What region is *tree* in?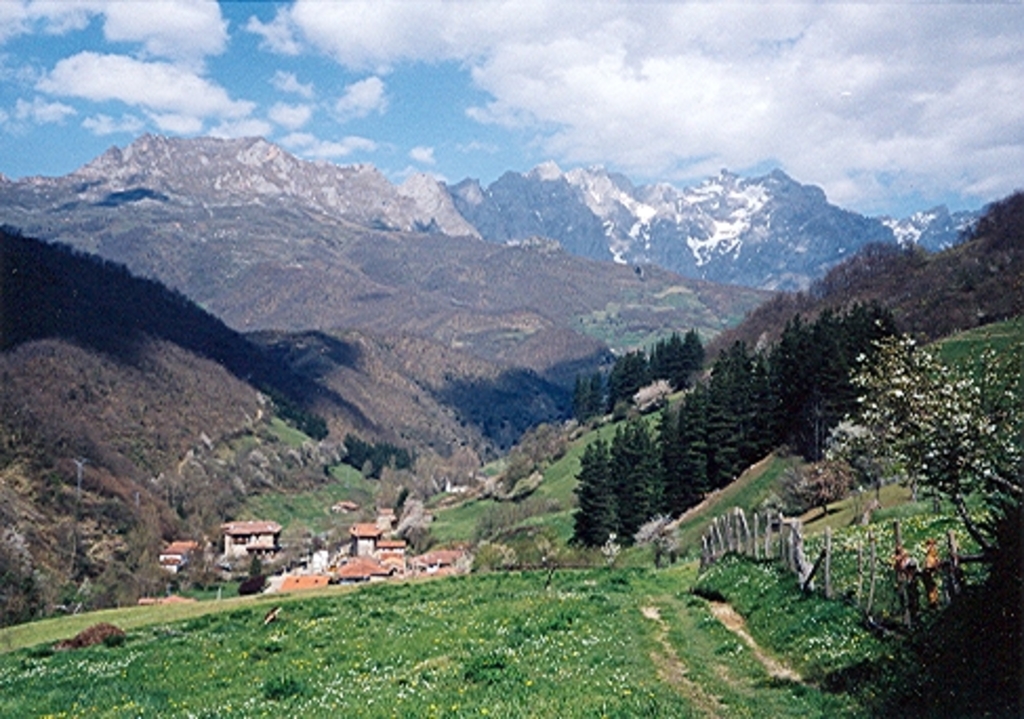
{"x1": 166, "y1": 465, "x2": 227, "y2": 551}.
